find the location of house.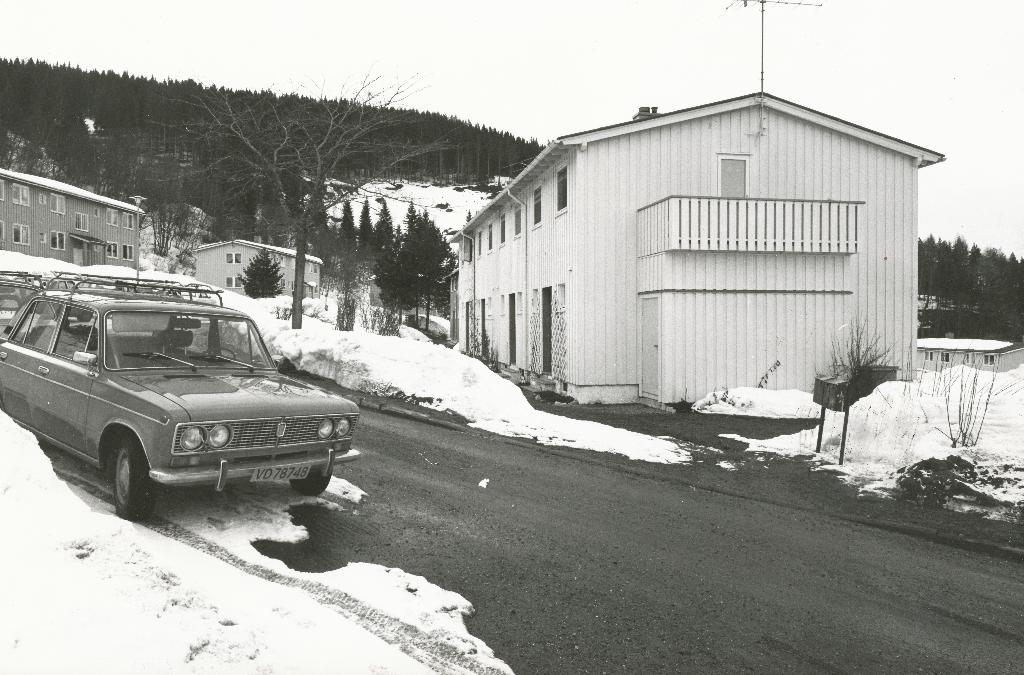
Location: select_region(447, 0, 946, 409).
